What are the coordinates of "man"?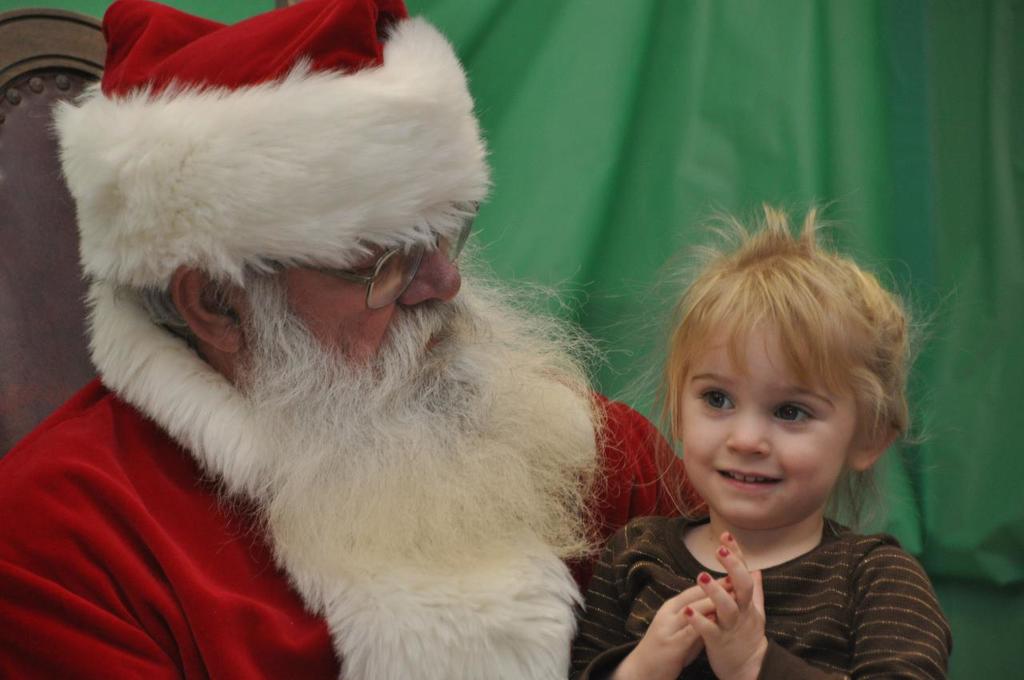
<box>17,2,740,679</box>.
